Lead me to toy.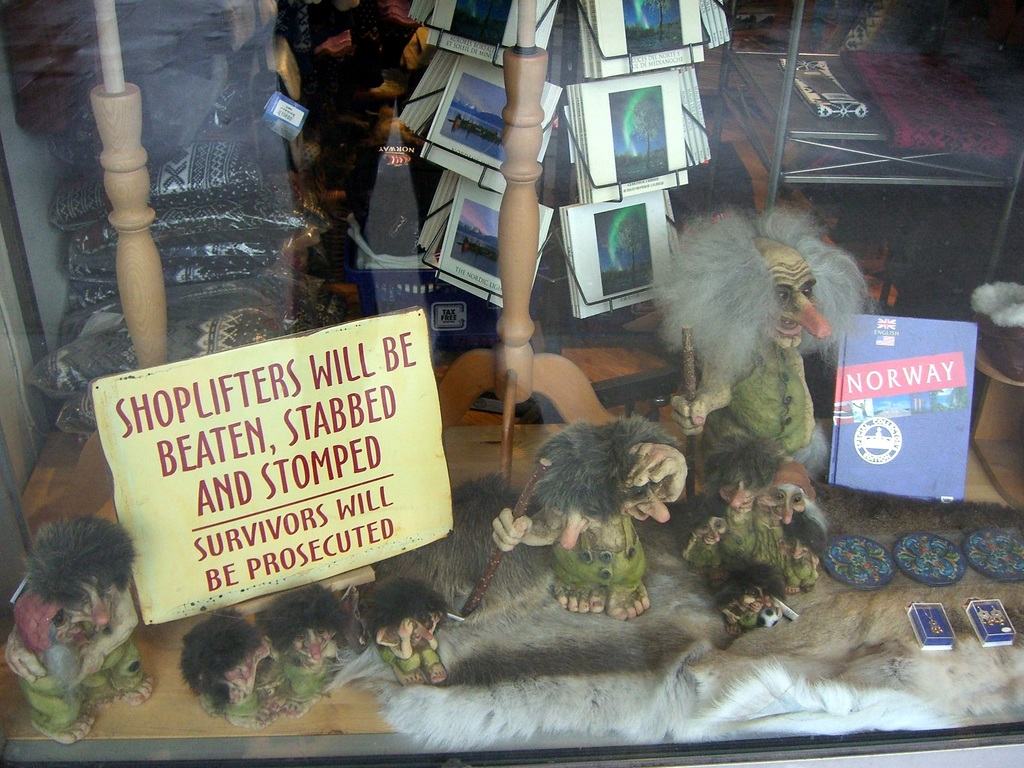
Lead to detection(360, 597, 451, 687).
